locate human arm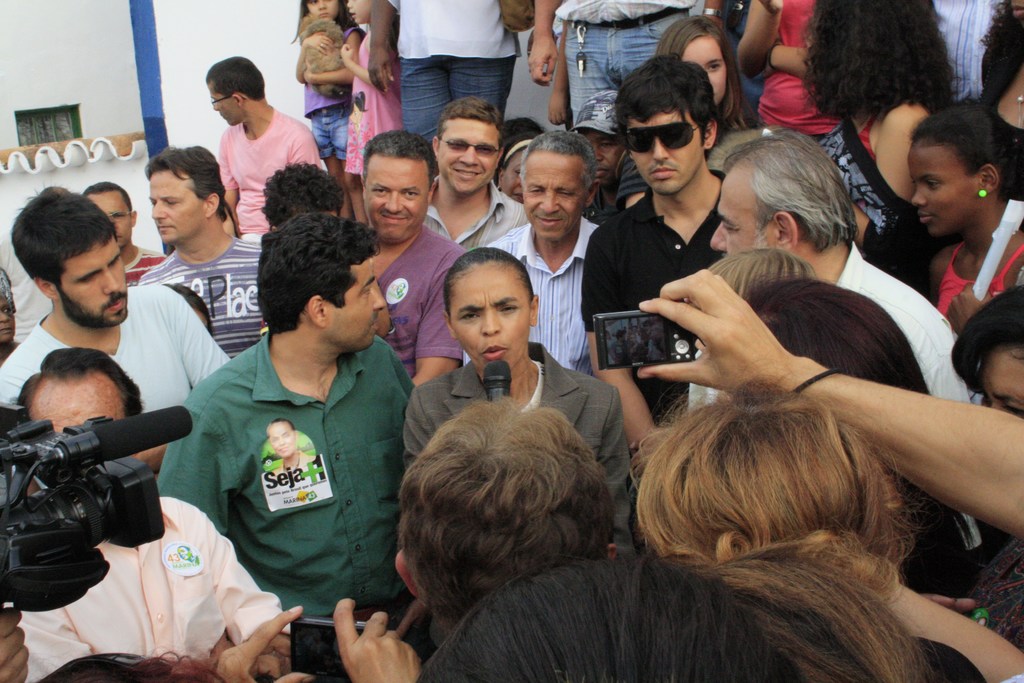
l=525, t=0, r=562, b=89
